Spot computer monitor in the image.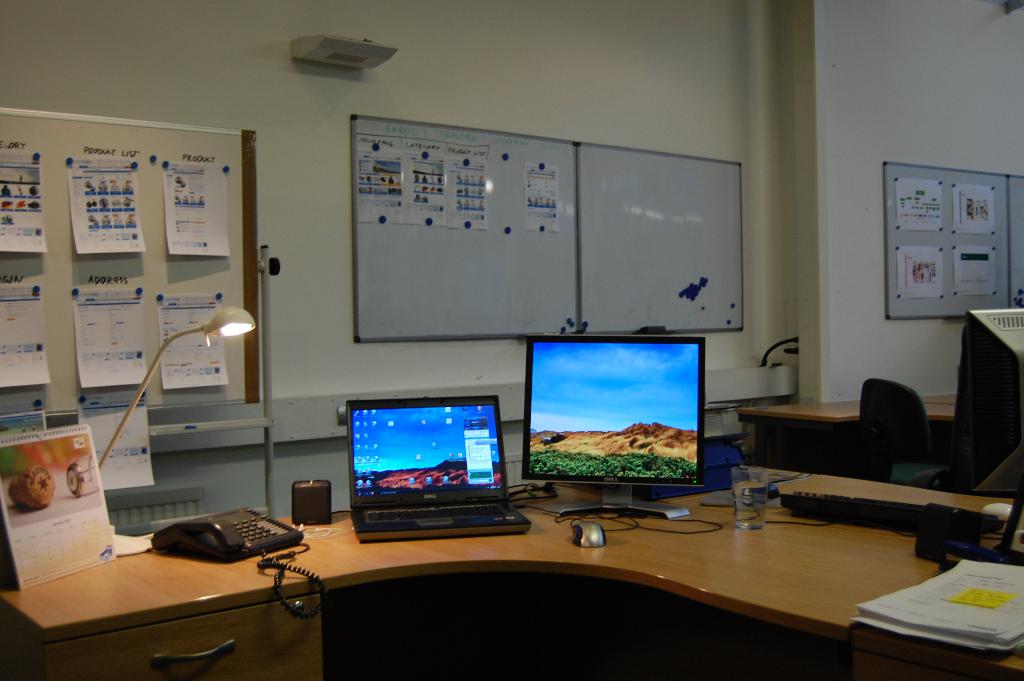
computer monitor found at rect(939, 298, 1023, 567).
